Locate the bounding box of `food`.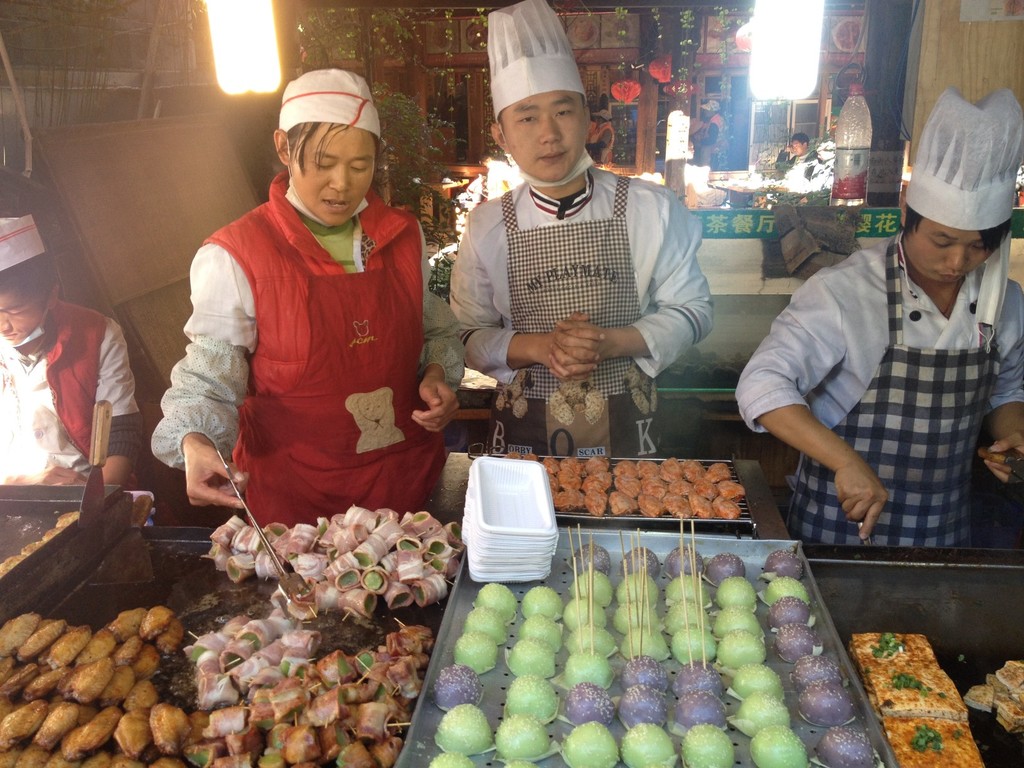
Bounding box: (504, 450, 522, 460).
